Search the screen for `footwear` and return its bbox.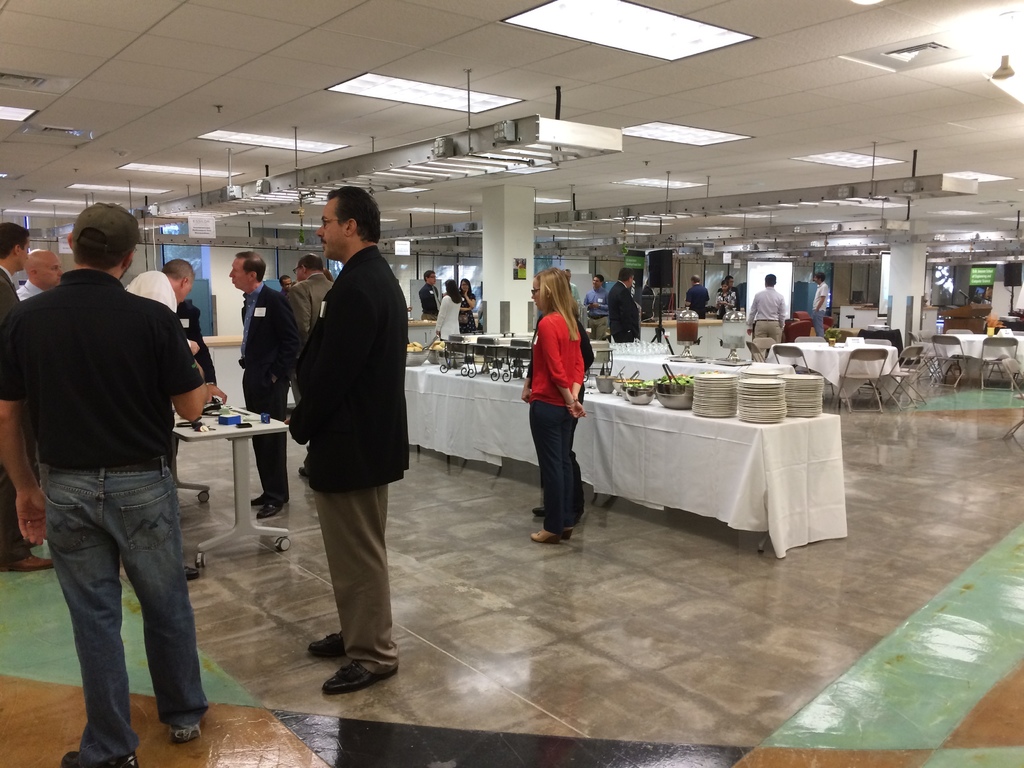
Found: 60,749,147,767.
